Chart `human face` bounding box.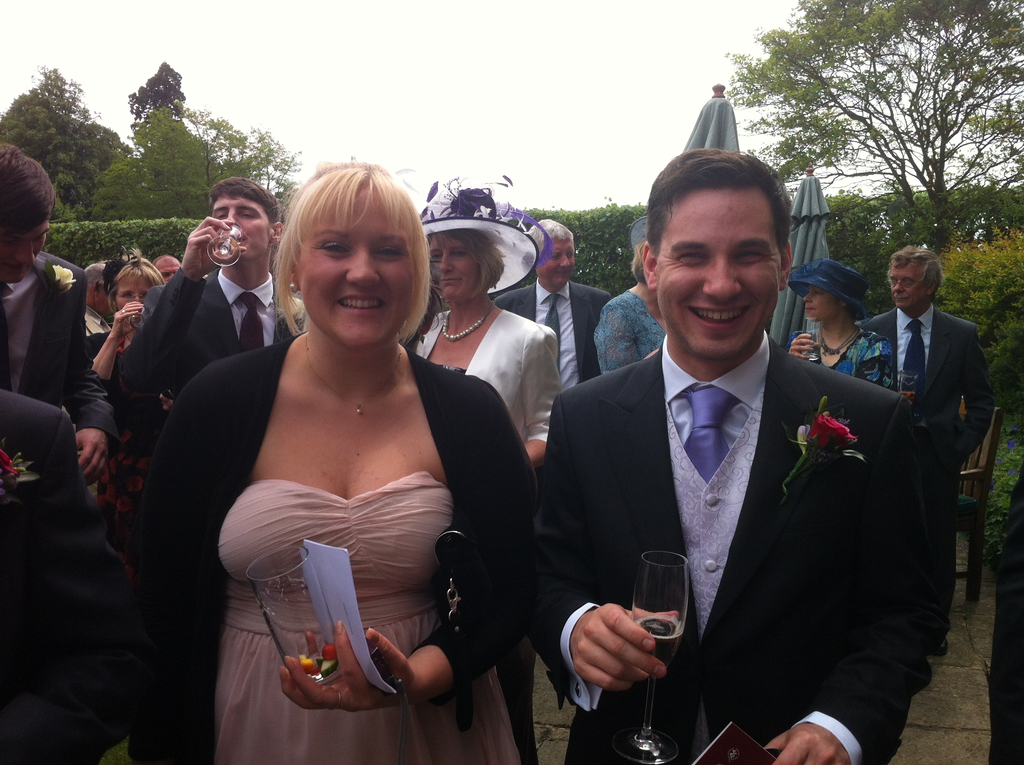
Charted: region(654, 181, 780, 351).
